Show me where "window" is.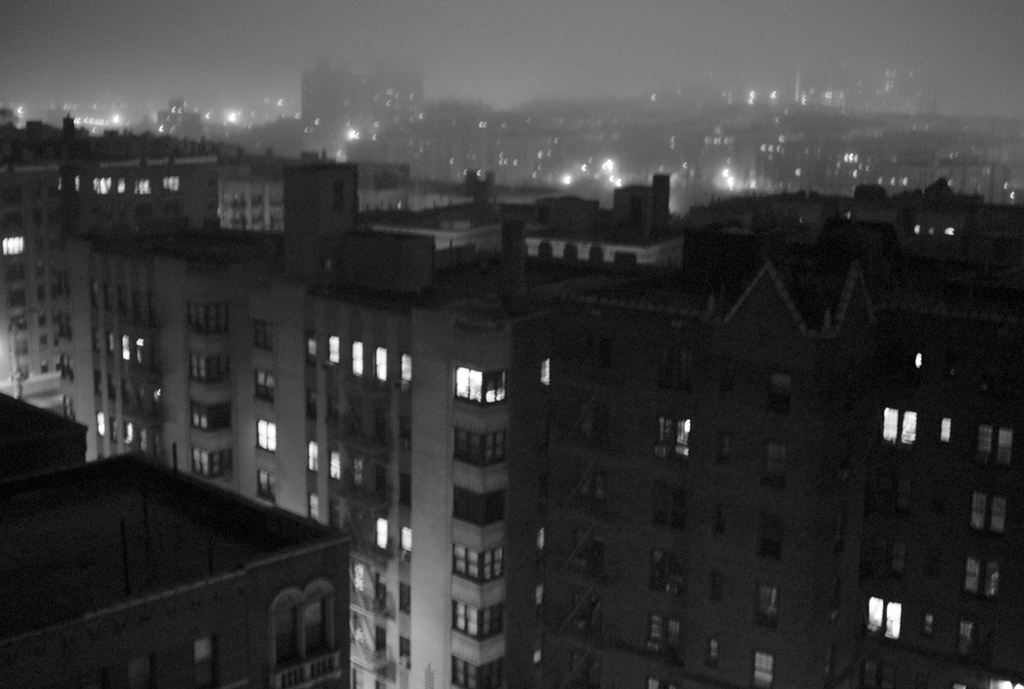
"window" is at (x1=758, y1=443, x2=786, y2=492).
